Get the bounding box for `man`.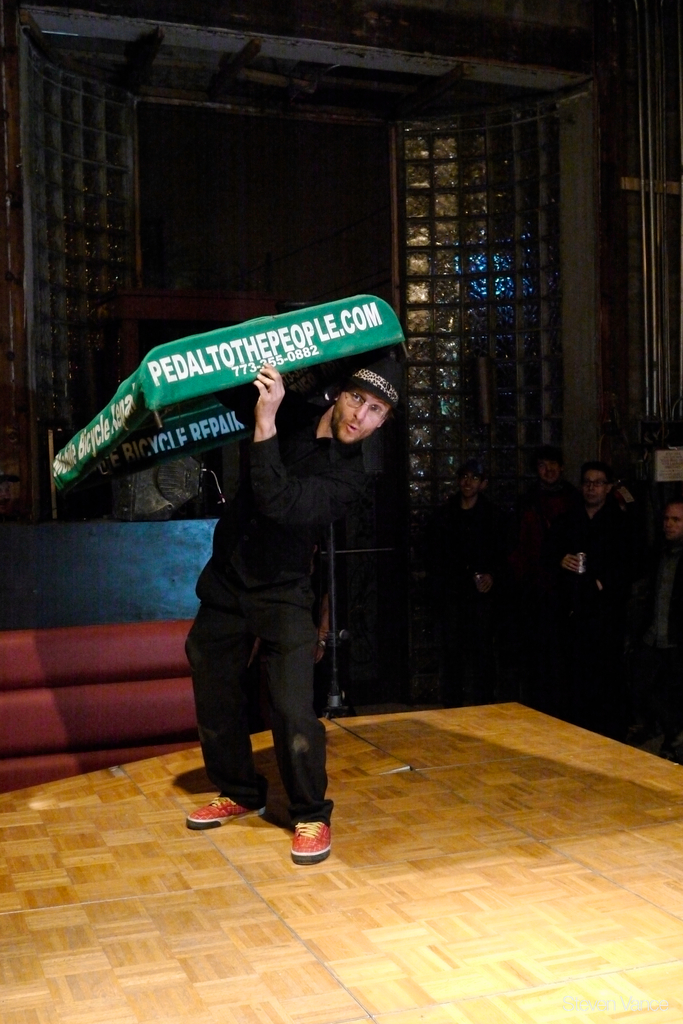
crop(429, 466, 511, 602).
